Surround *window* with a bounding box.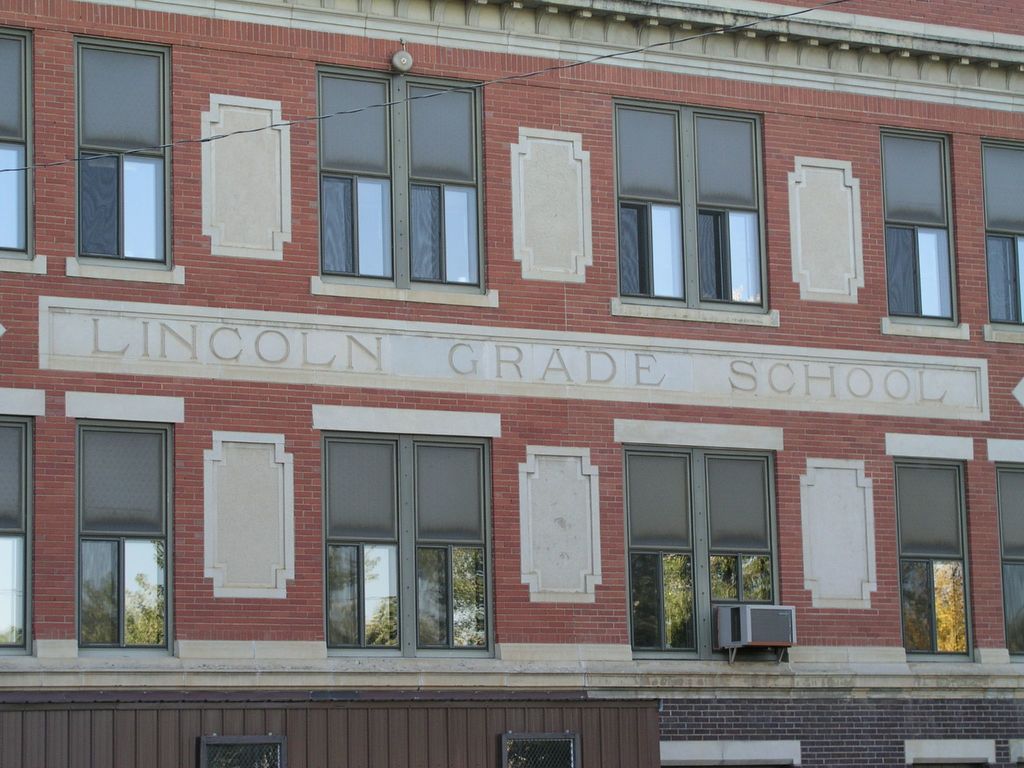
select_region(991, 450, 1023, 666).
